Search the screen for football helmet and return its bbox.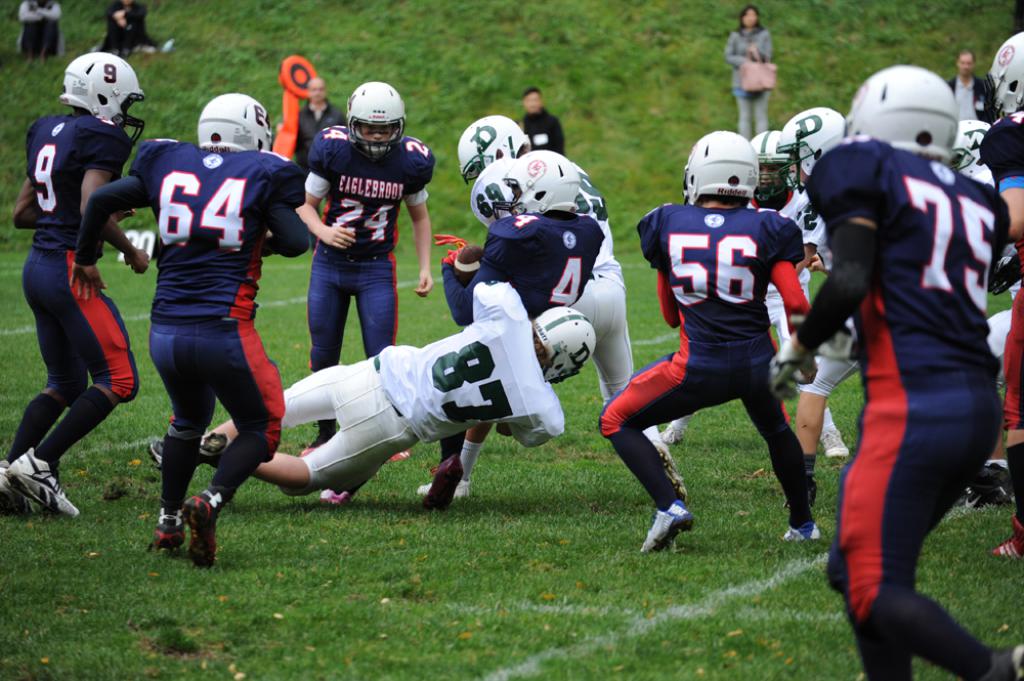
Found: [x1=474, y1=154, x2=517, y2=228].
